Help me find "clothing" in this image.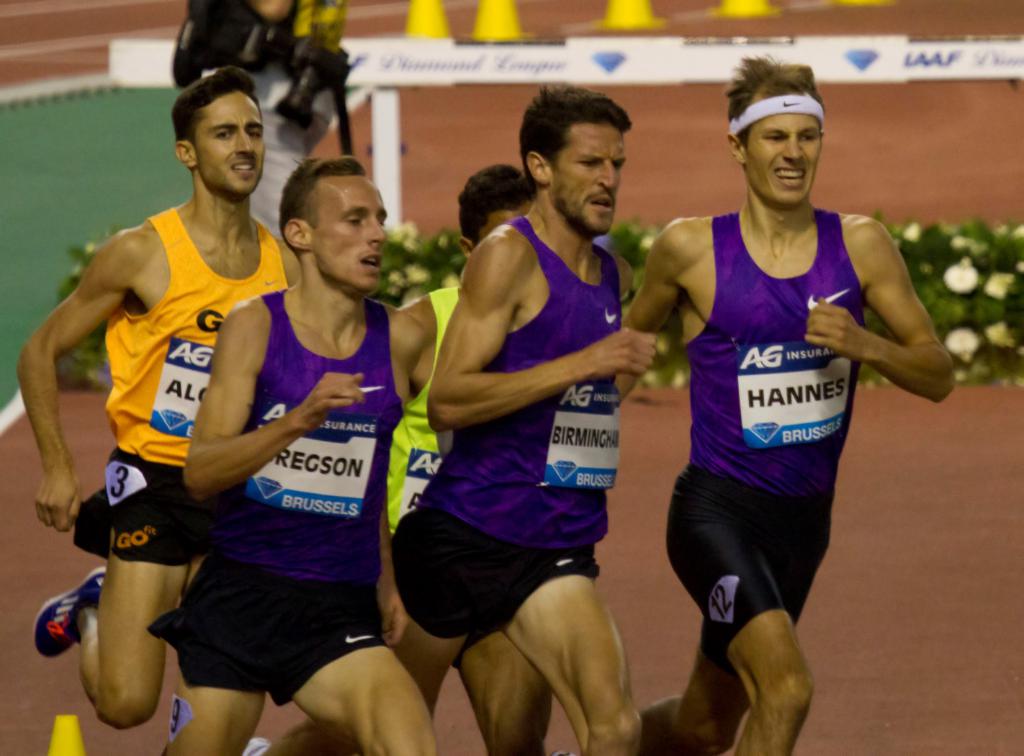
Found it: locate(386, 278, 469, 621).
